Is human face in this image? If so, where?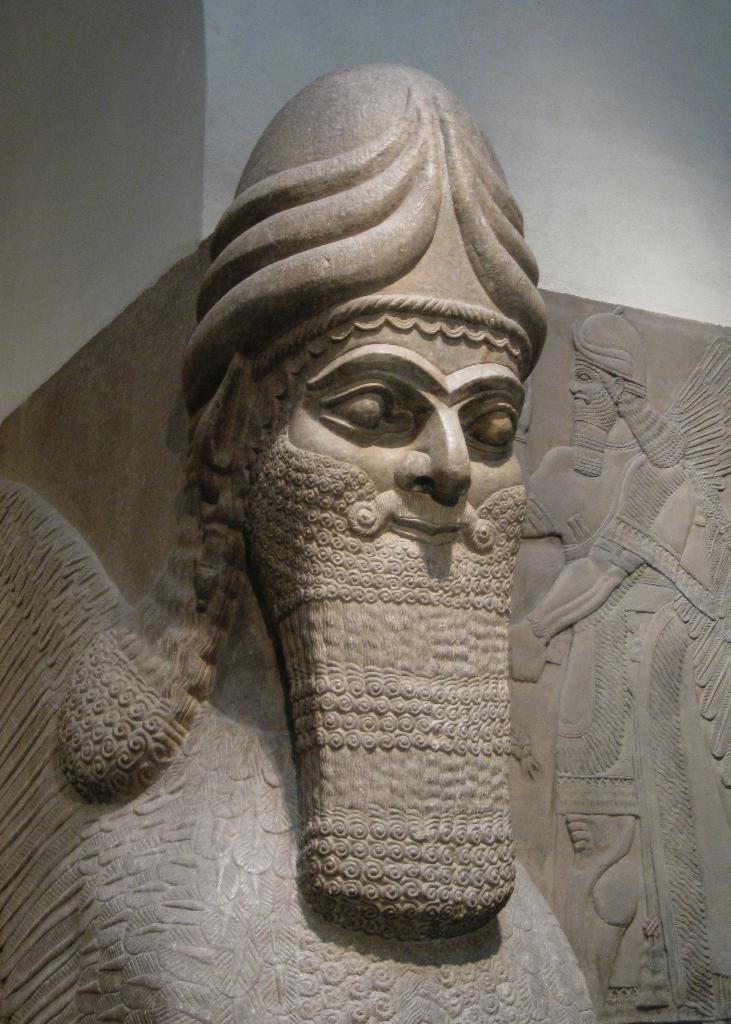
Yes, at bbox(291, 345, 524, 532).
